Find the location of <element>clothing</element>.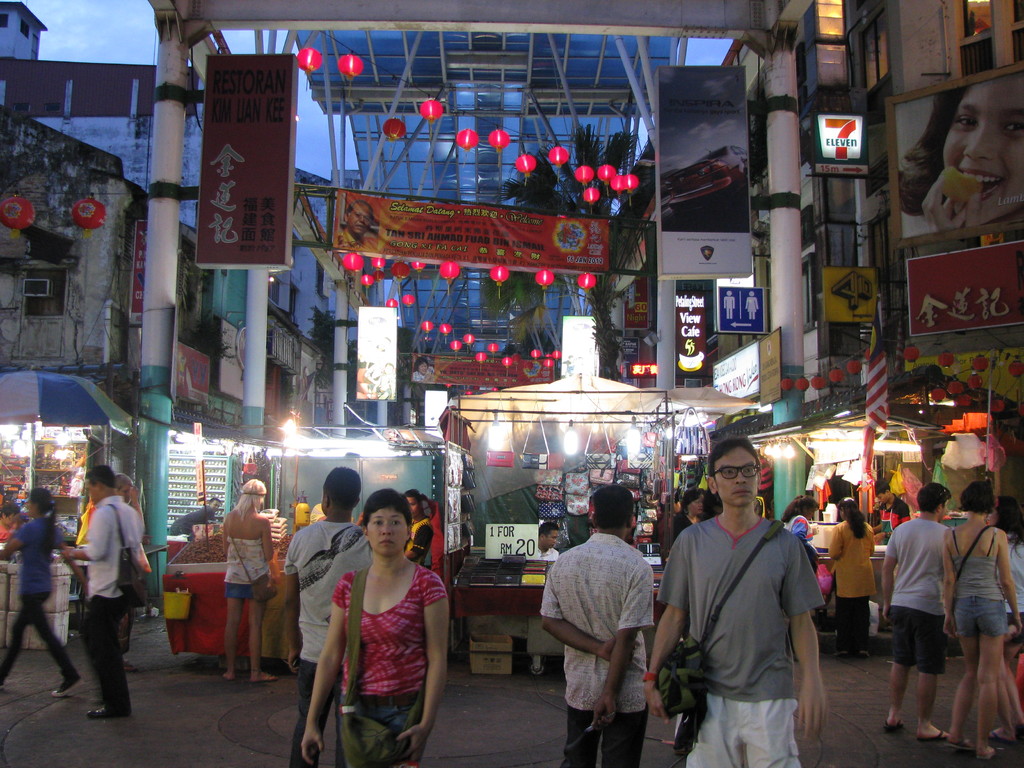
Location: crop(331, 569, 445, 767).
